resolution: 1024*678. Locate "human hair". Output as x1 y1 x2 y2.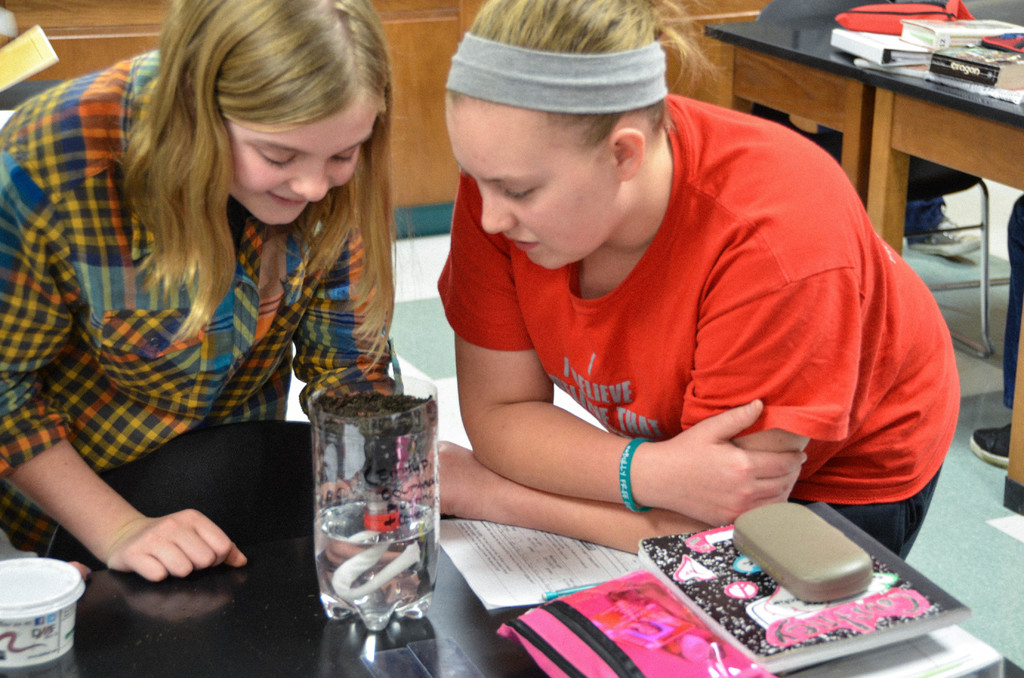
433 1 723 150.
